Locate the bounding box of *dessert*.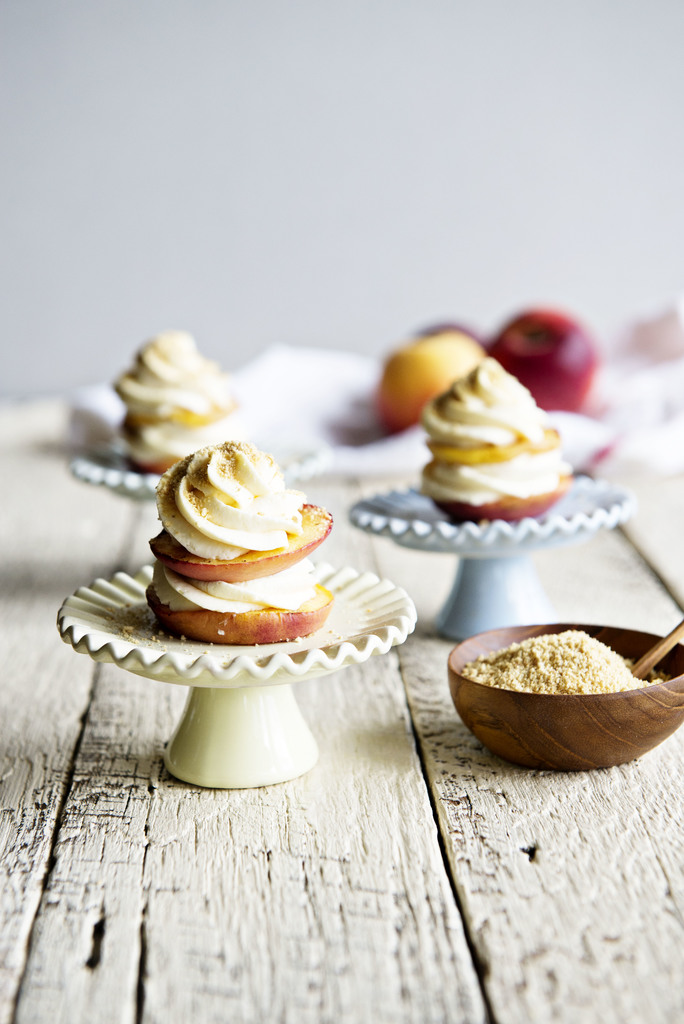
Bounding box: (x1=149, y1=438, x2=352, y2=641).
